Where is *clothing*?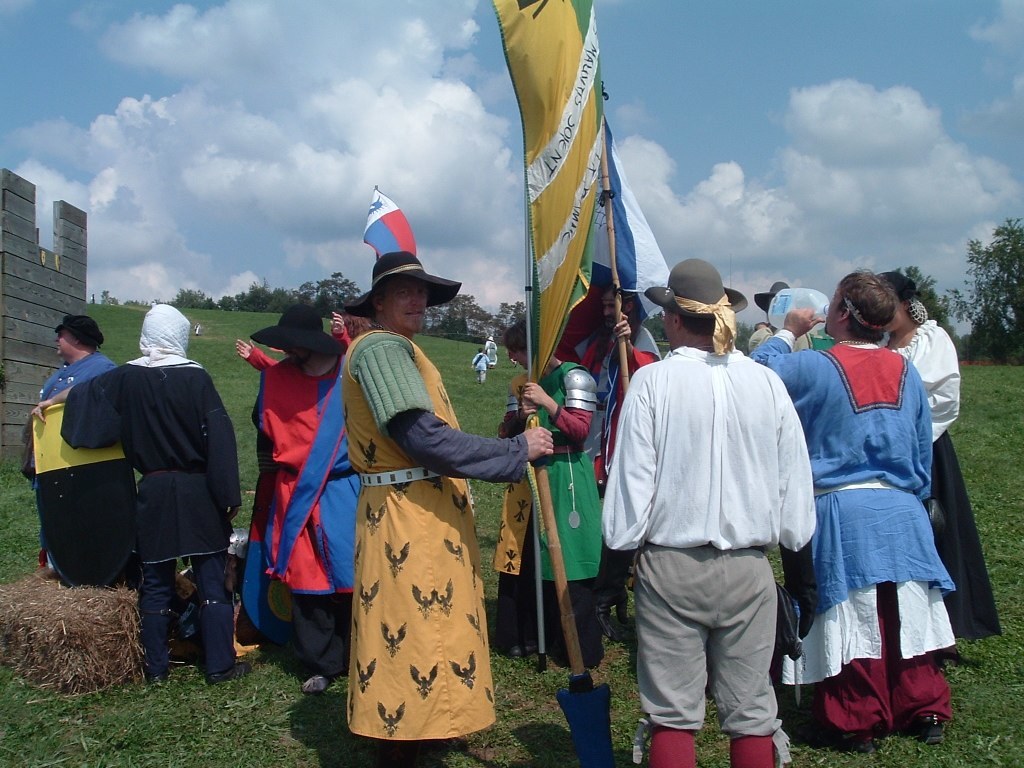
x1=509, y1=357, x2=609, y2=671.
